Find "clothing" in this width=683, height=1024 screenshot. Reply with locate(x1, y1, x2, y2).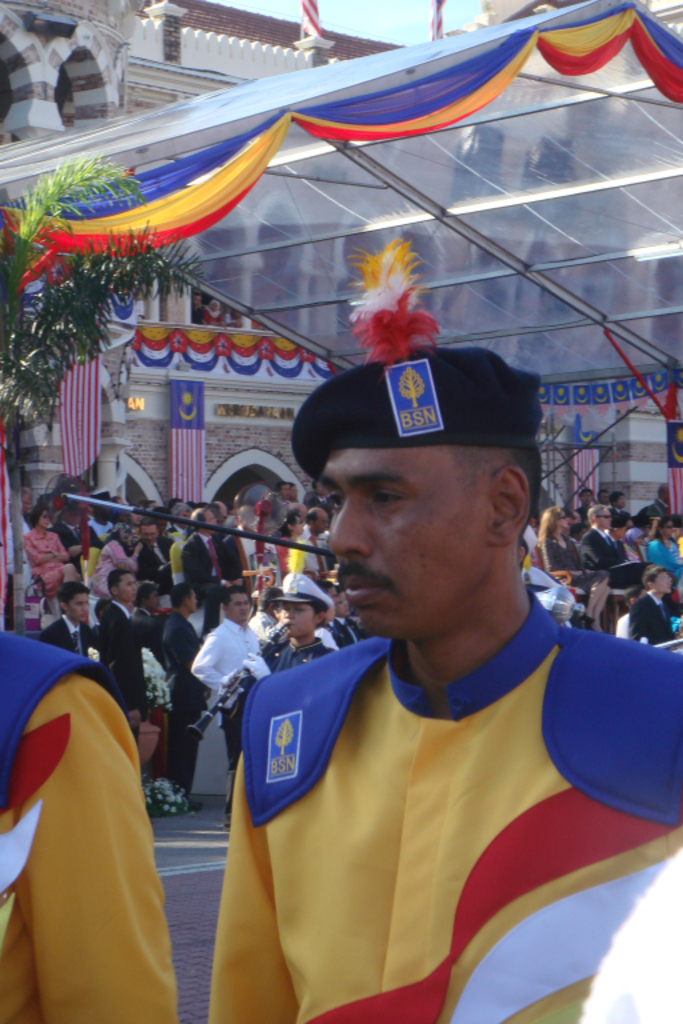
locate(21, 527, 69, 583).
